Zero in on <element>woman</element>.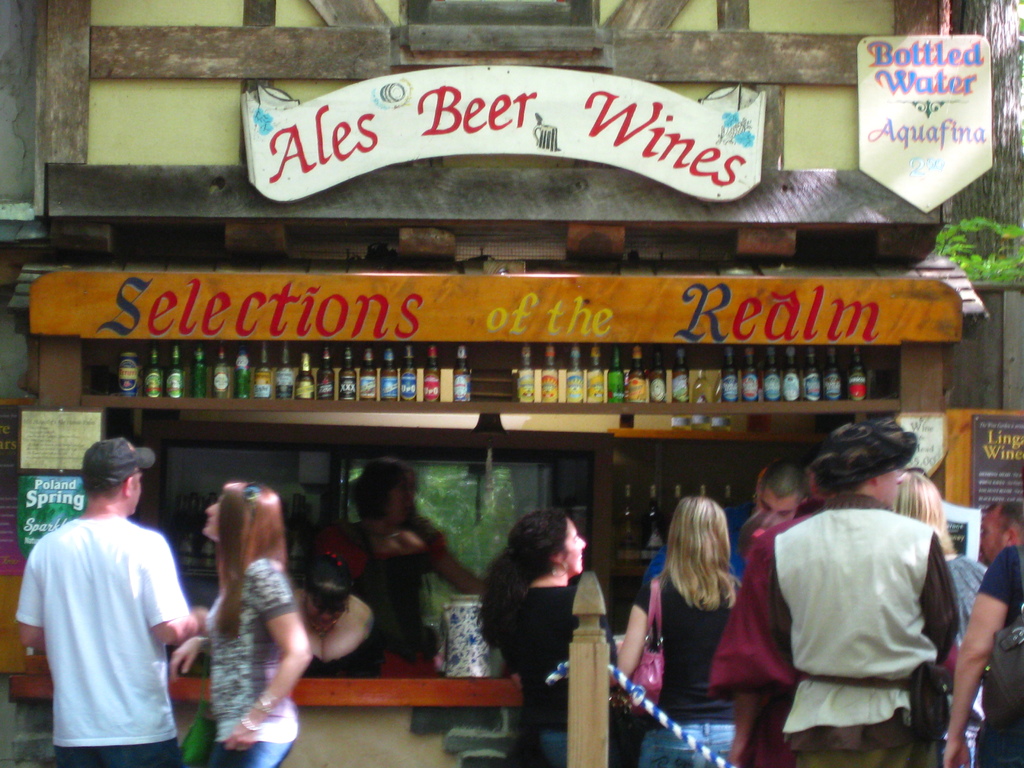
Zeroed in: box=[486, 513, 589, 767].
